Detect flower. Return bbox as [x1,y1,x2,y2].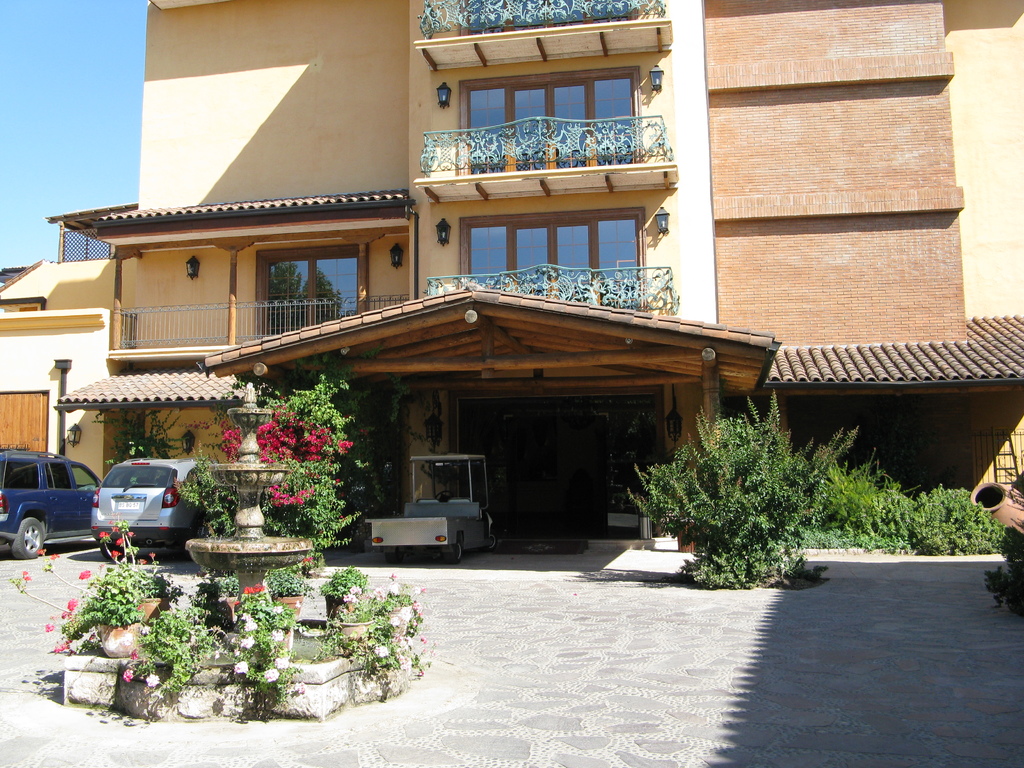
[294,552,312,565].
